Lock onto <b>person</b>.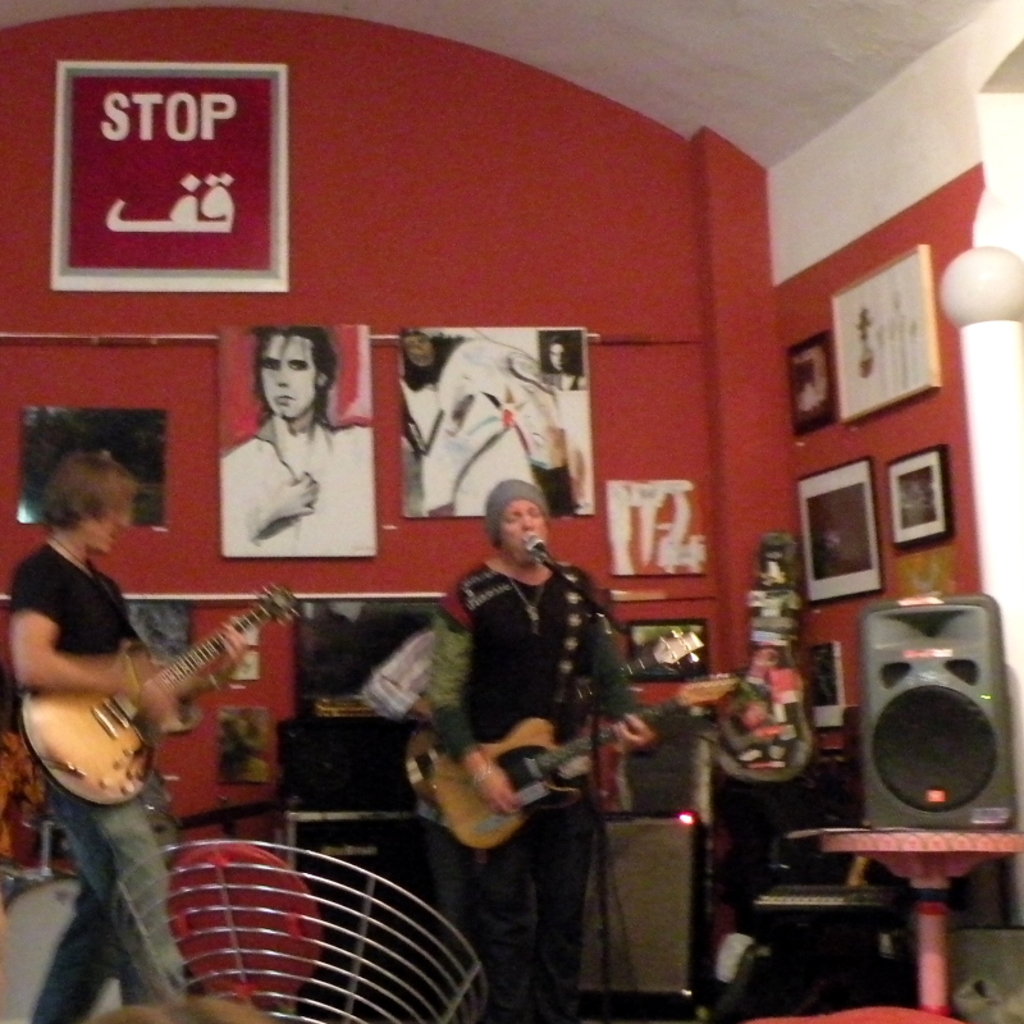
Locked: 223:326:381:552.
